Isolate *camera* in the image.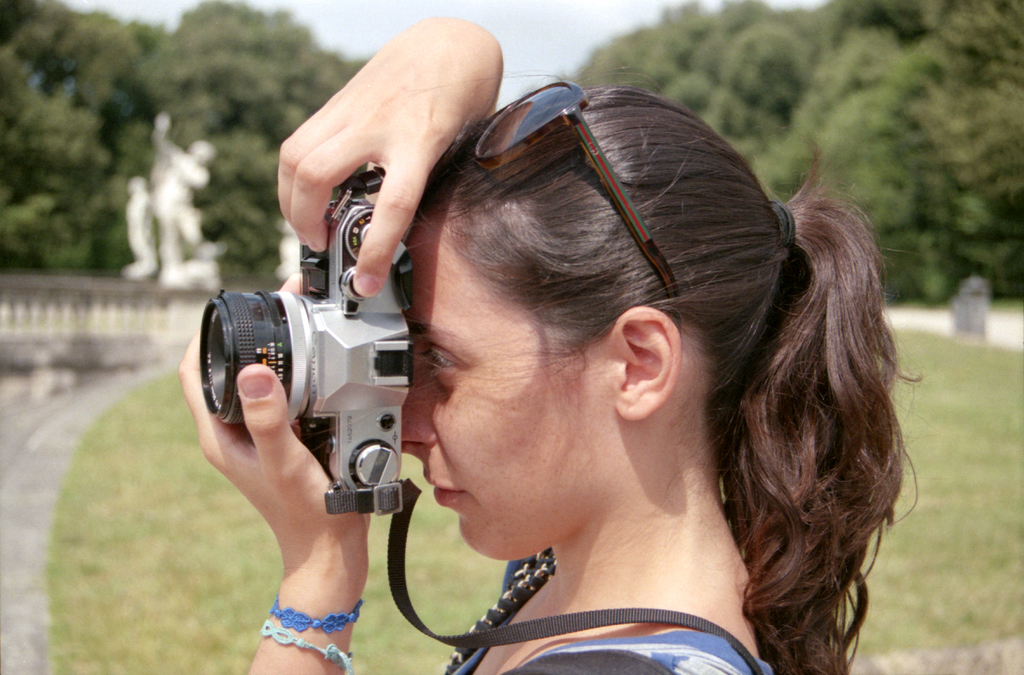
Isolated region: (198, 172, 424, 517).
